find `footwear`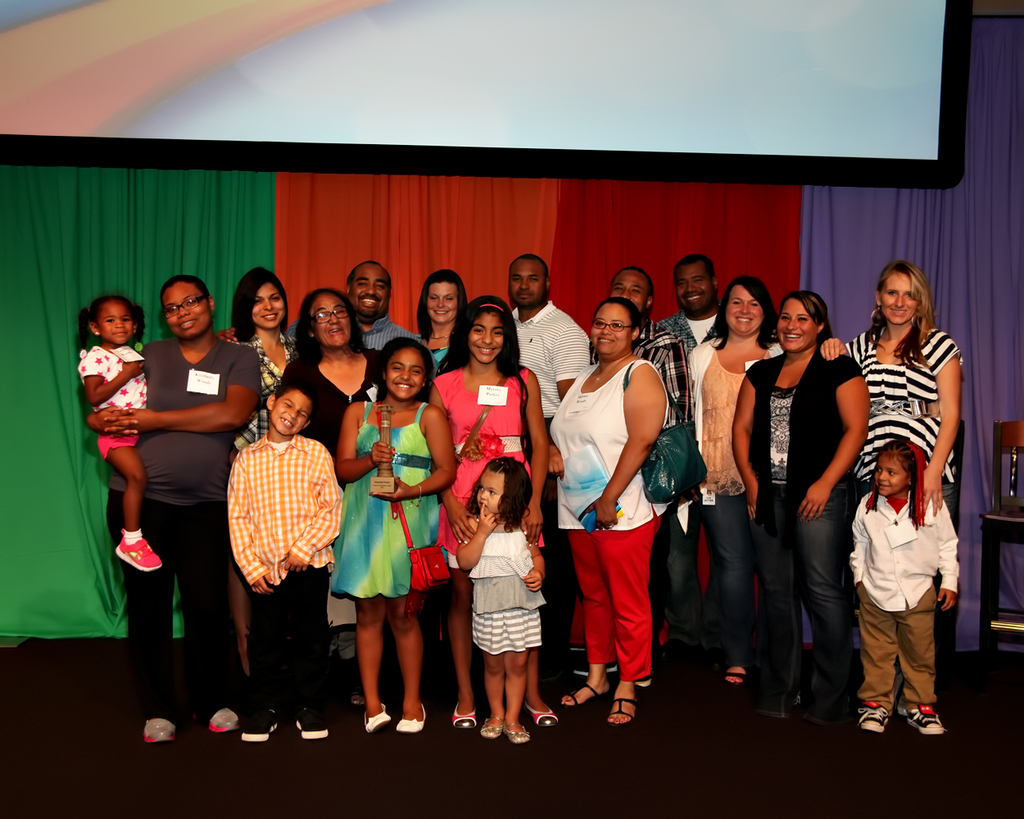
553,670,615,712
